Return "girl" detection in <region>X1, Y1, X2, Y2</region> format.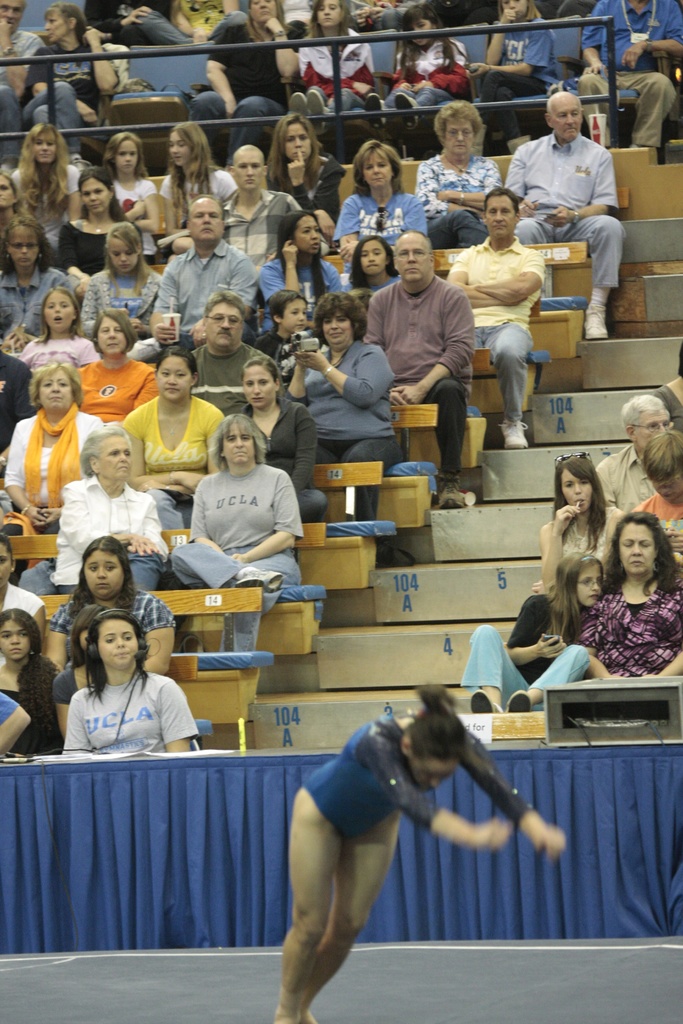
<region>76, 310, 160, 424</region>.
